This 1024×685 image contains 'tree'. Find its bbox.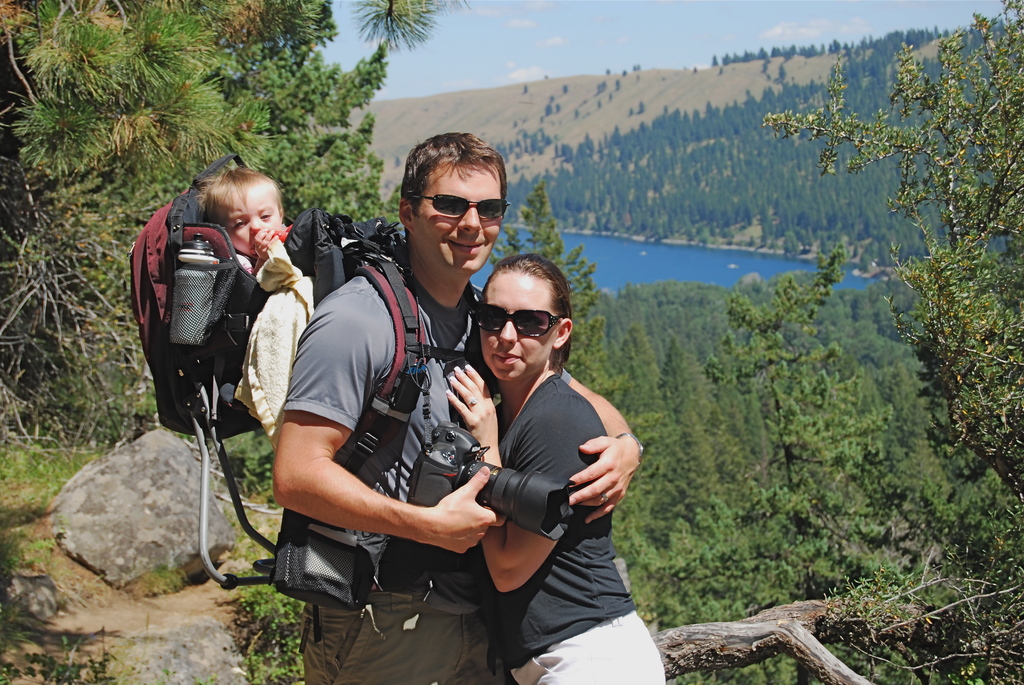
detection(761, 0, 1023, 509).
